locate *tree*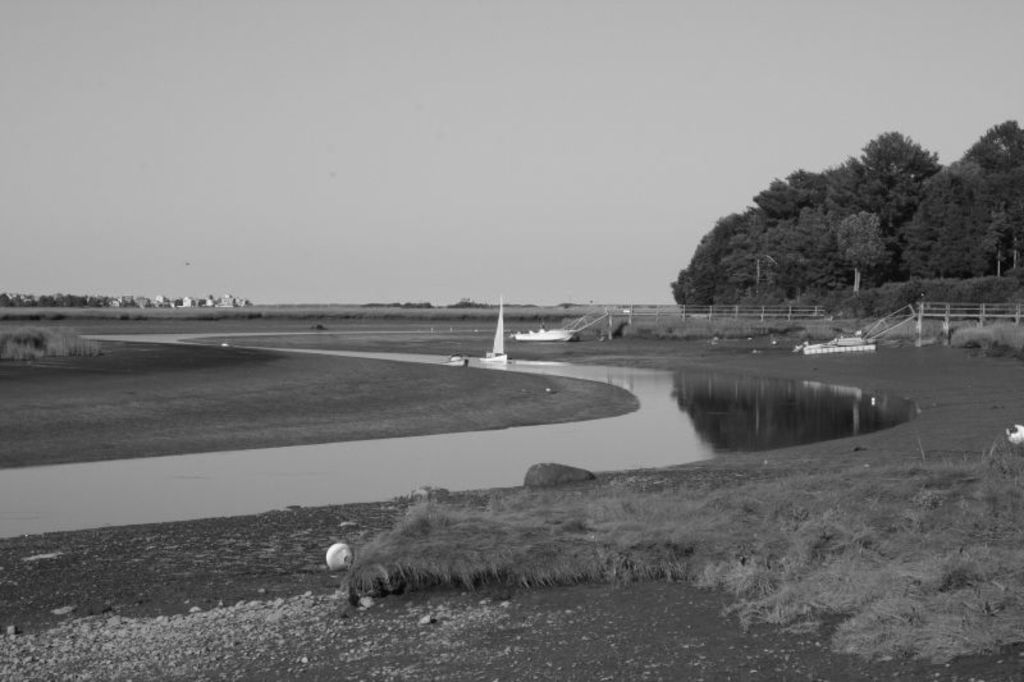
[left=750, top=178, right=813, bottom=214]
